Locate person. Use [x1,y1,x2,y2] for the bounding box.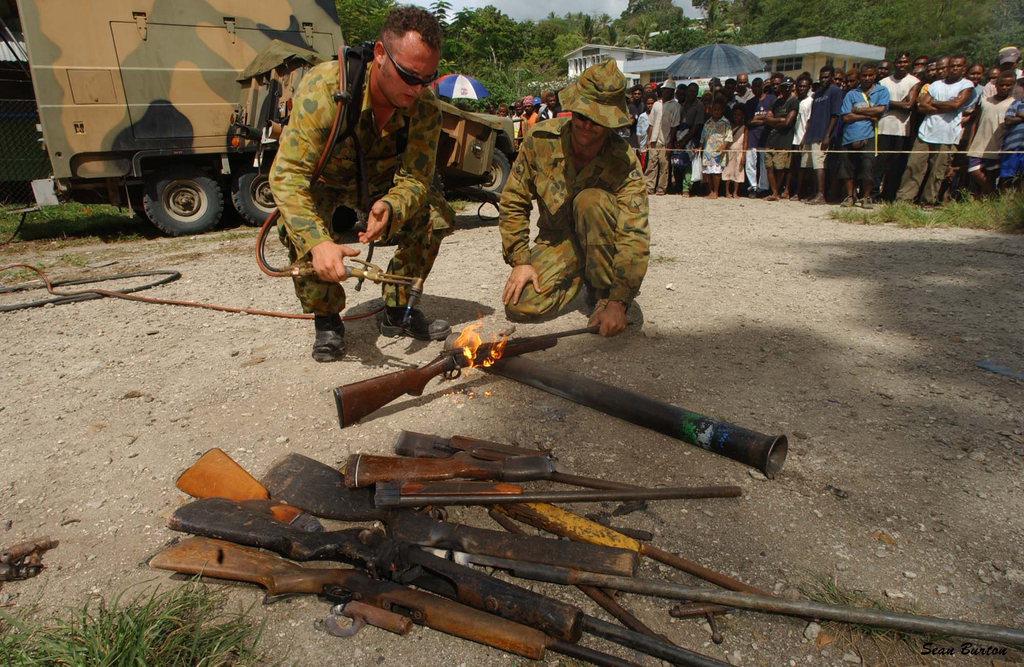
[494,56,649,337].
